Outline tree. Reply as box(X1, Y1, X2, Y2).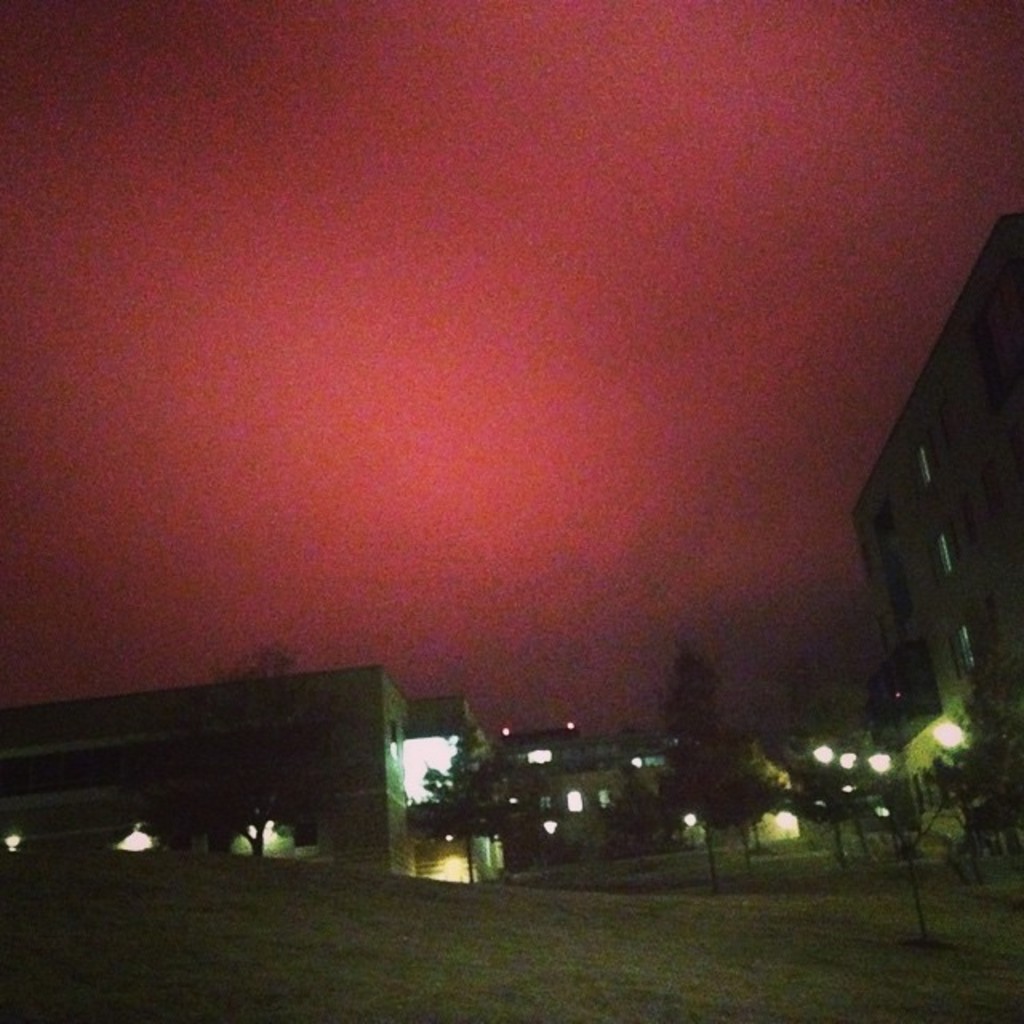
box(419, 714, 520, 858).
